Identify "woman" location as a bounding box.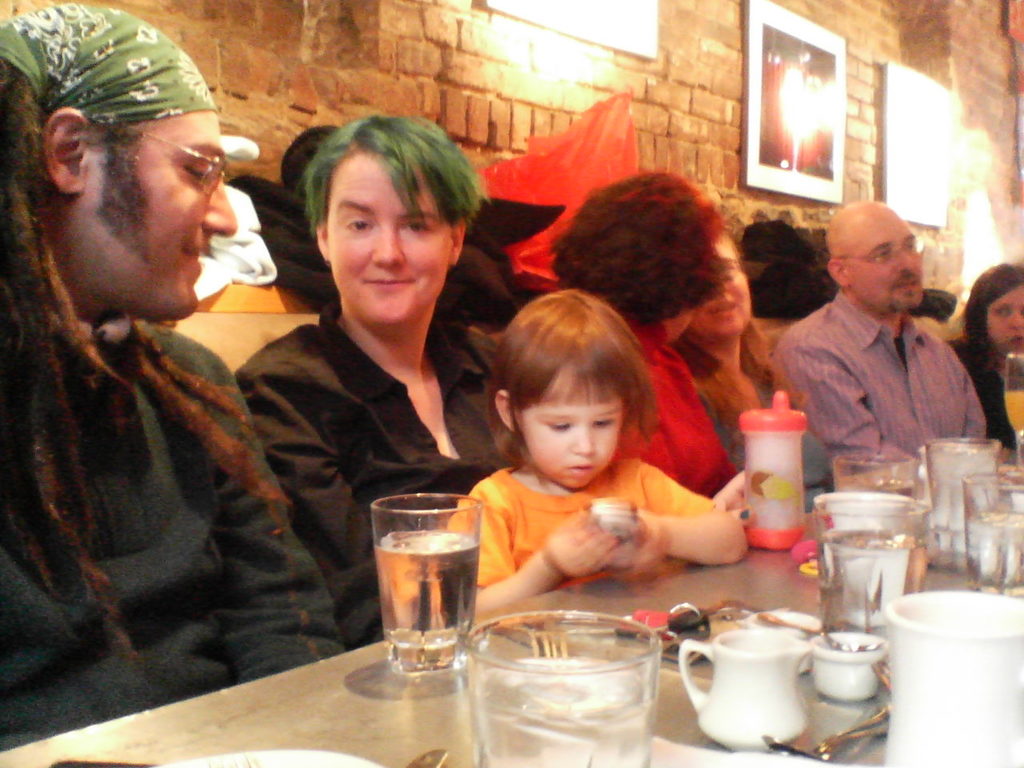
rect(550, 178, 741, 513).
